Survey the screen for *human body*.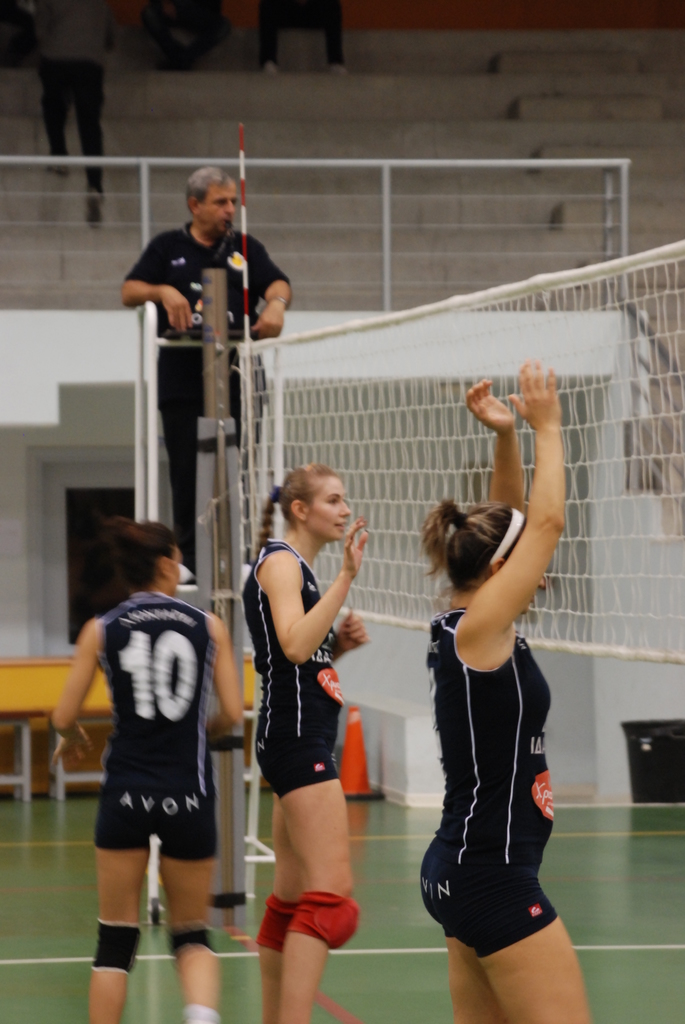
Survey found: 424:372:585:1023.
